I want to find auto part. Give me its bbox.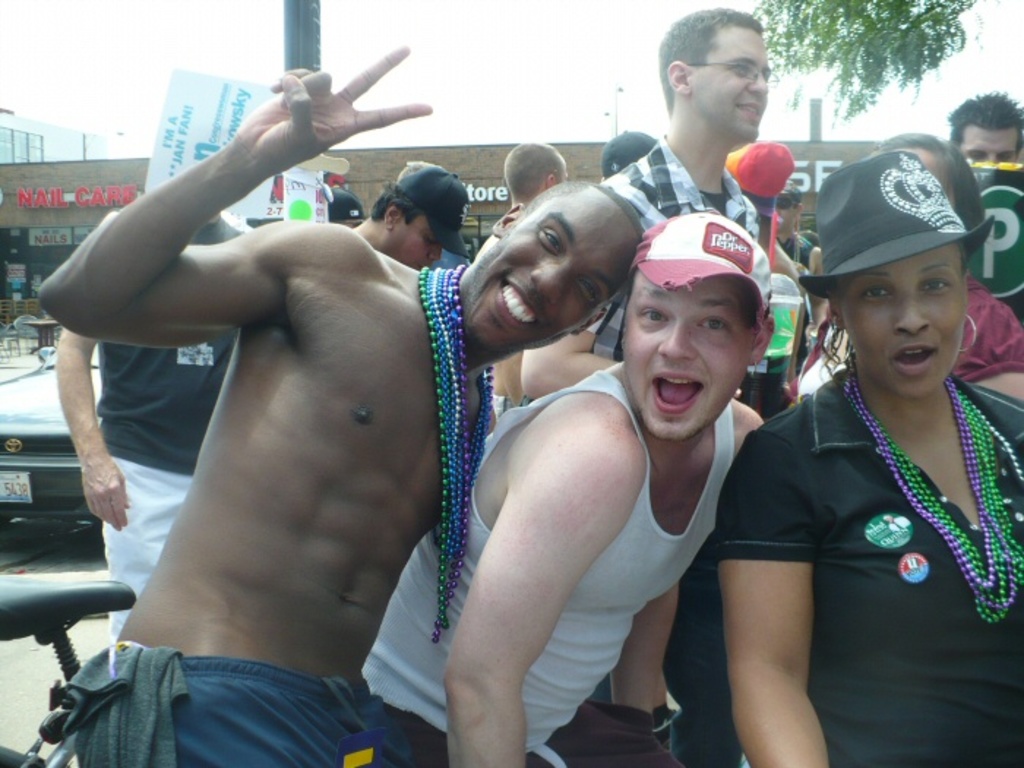
{"left": 0, "top": 571, "right": 149, "bottom": 767}.
